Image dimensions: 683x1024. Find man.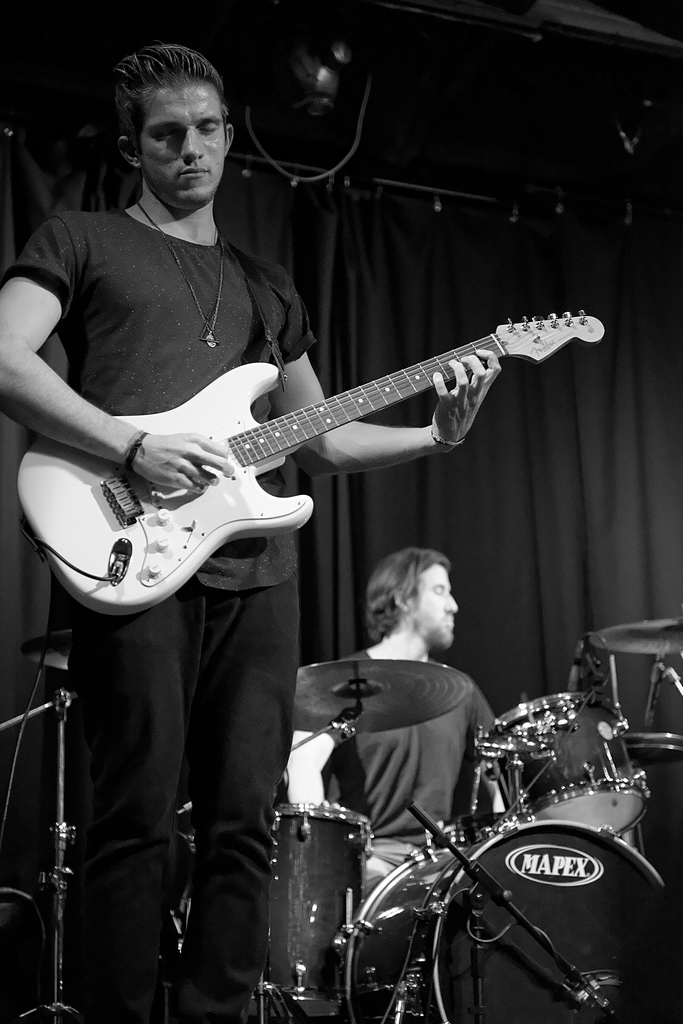
281, 548, 518, 973.
